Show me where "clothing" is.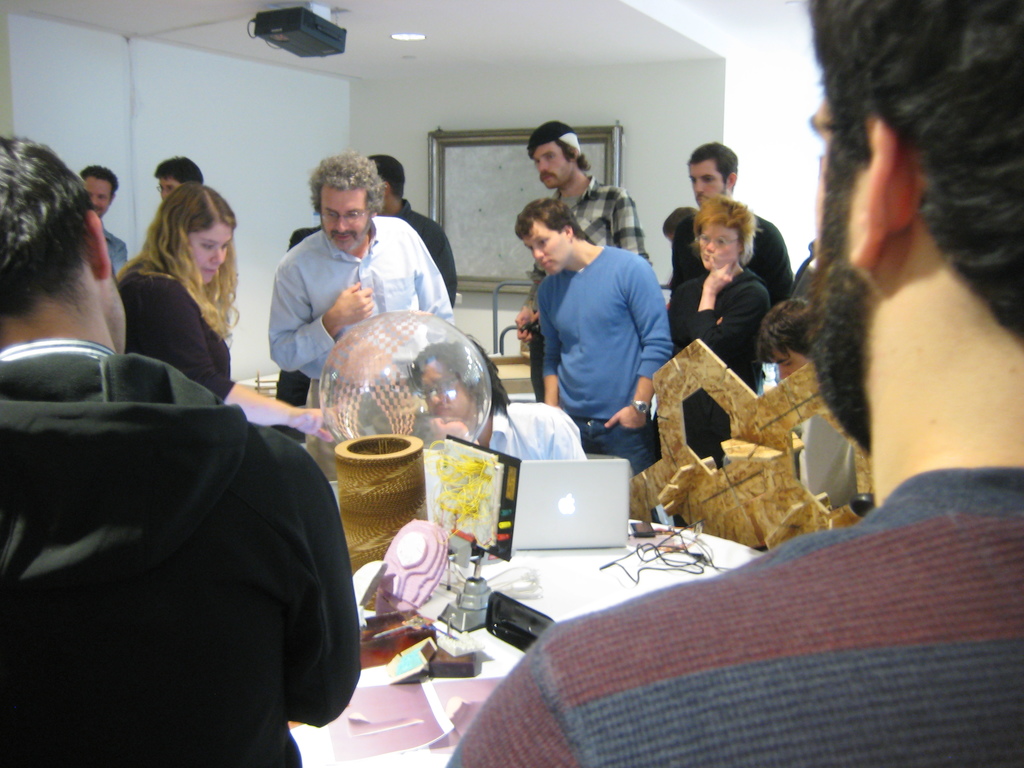
"clothing" is at bbox=[394, 196, 457, 308].
